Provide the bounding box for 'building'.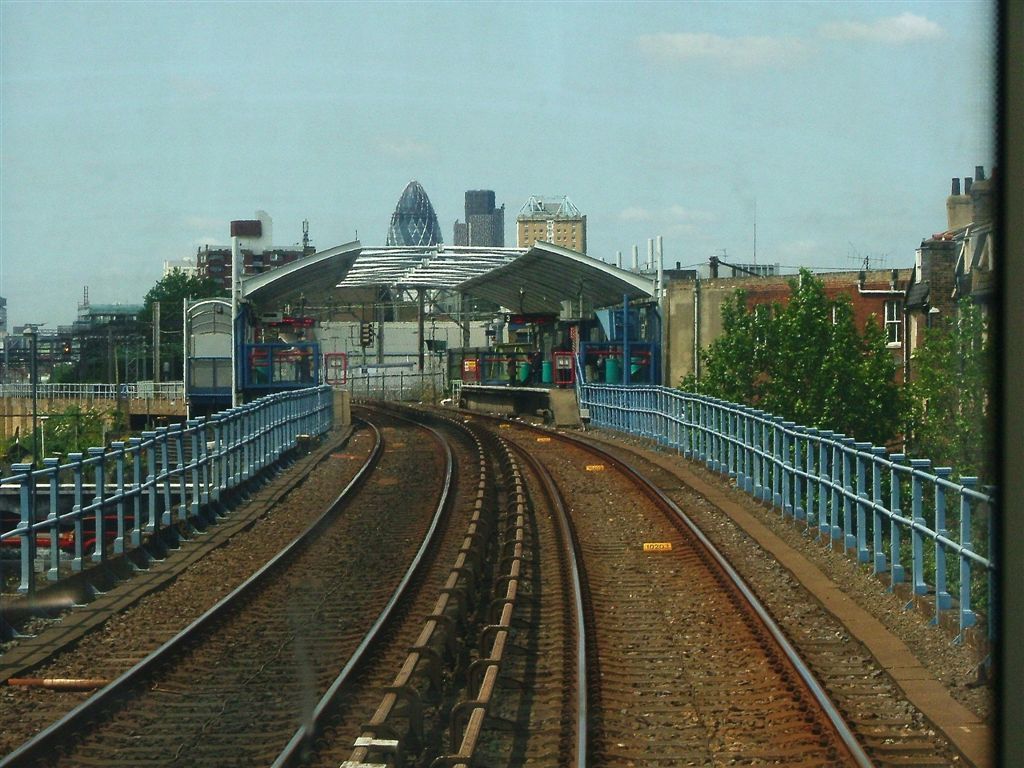
[390,183,437,244].
